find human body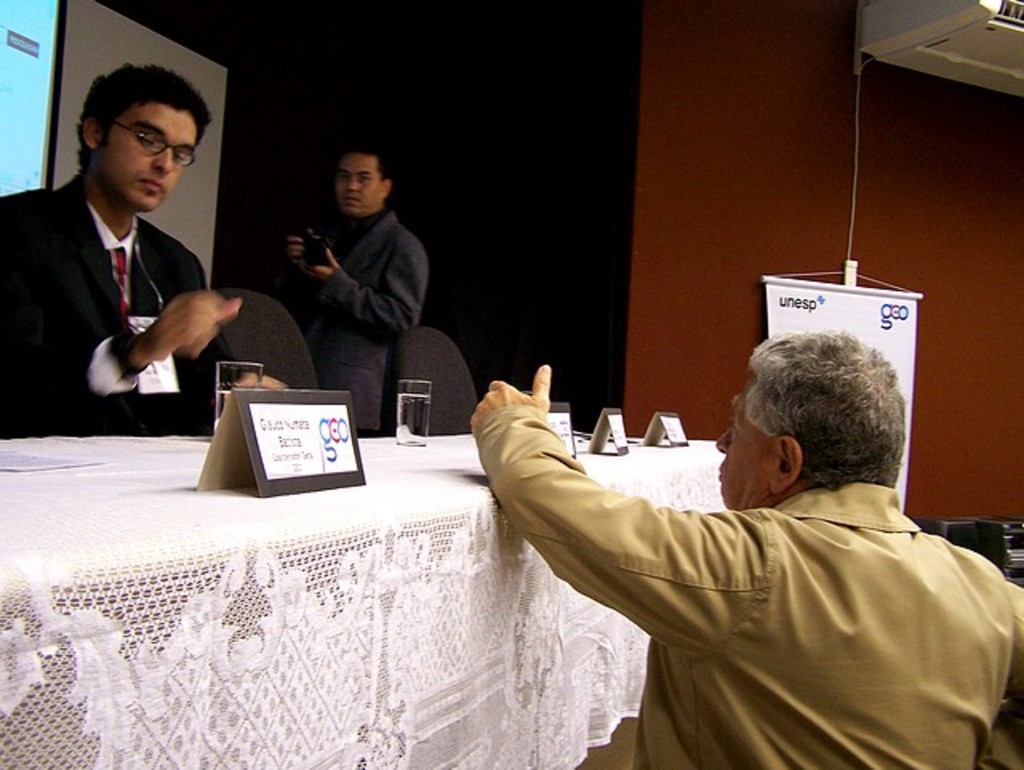
[0, 61, 251, 432]
